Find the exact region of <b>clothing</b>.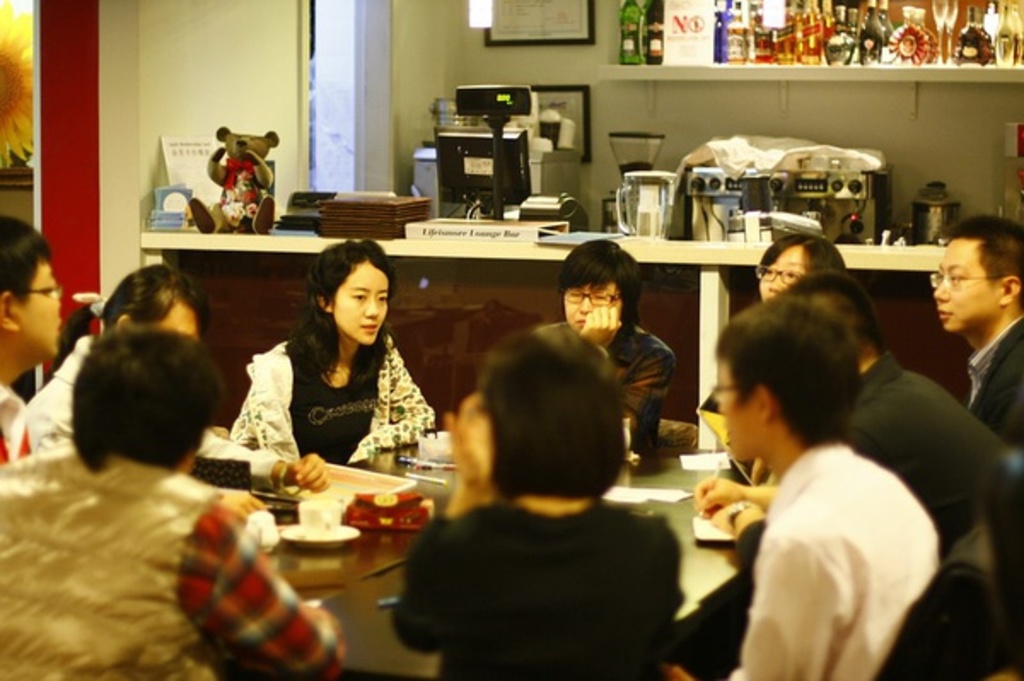
Exact region: 0, 381, 31, 468.
